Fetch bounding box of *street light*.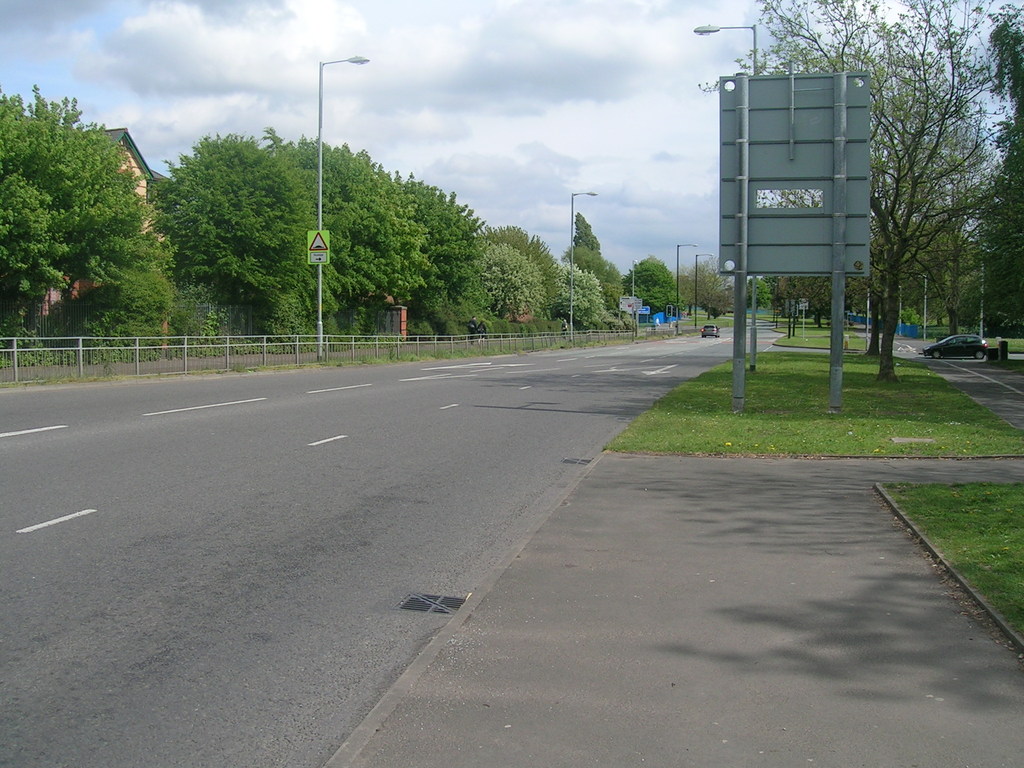
Bbox: 632, 257, 643, 343.
